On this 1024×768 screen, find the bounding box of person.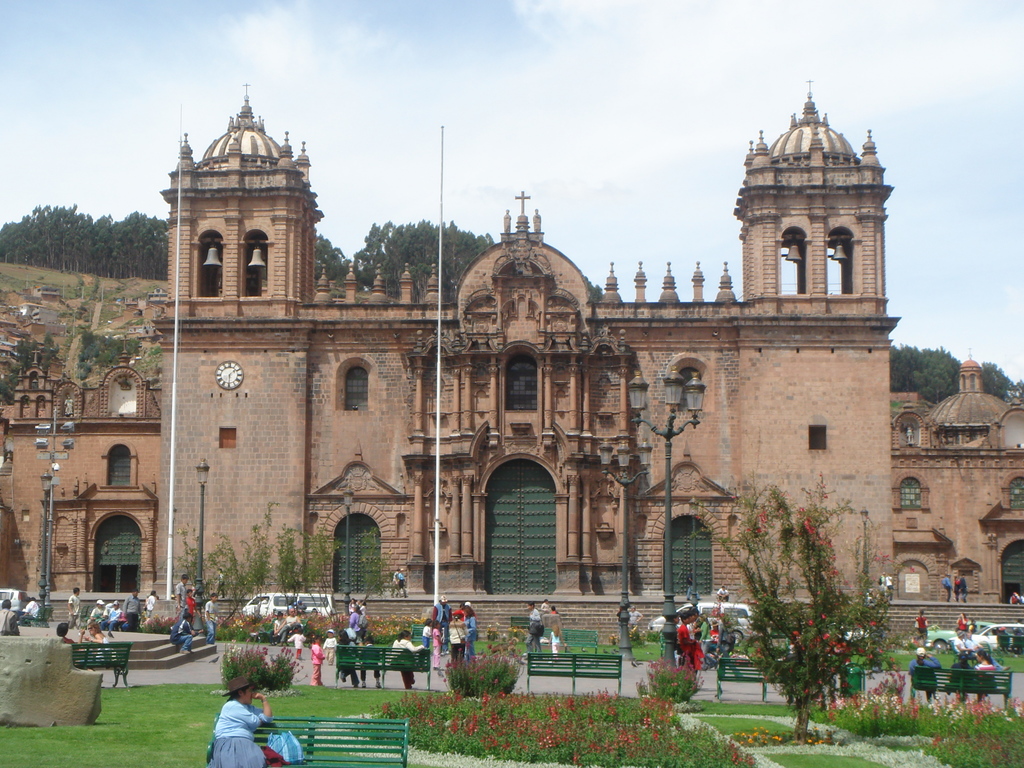
Bounding box: detection(18, 600, 42, 626).
